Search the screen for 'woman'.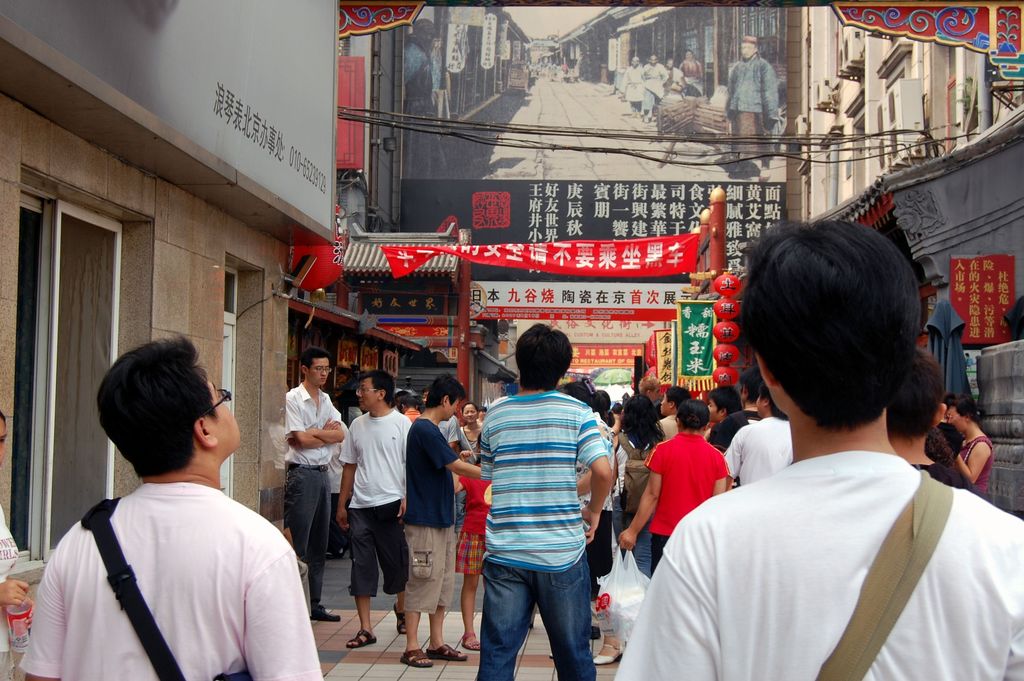
Found at 614/398/661/580.
